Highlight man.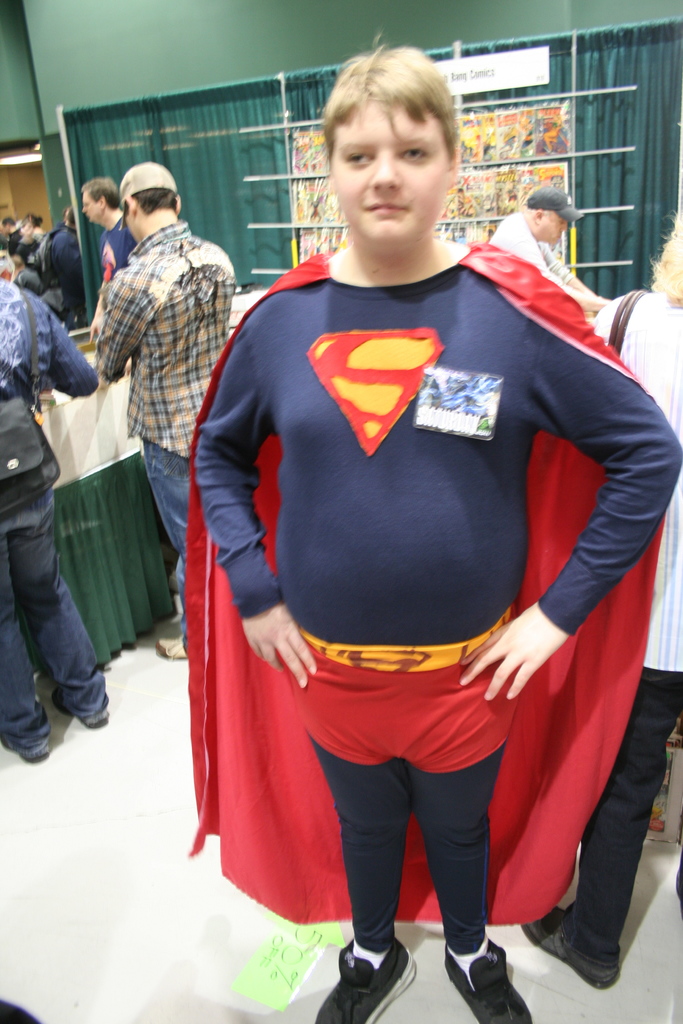
Highlighted region: 82/172/131/340.
